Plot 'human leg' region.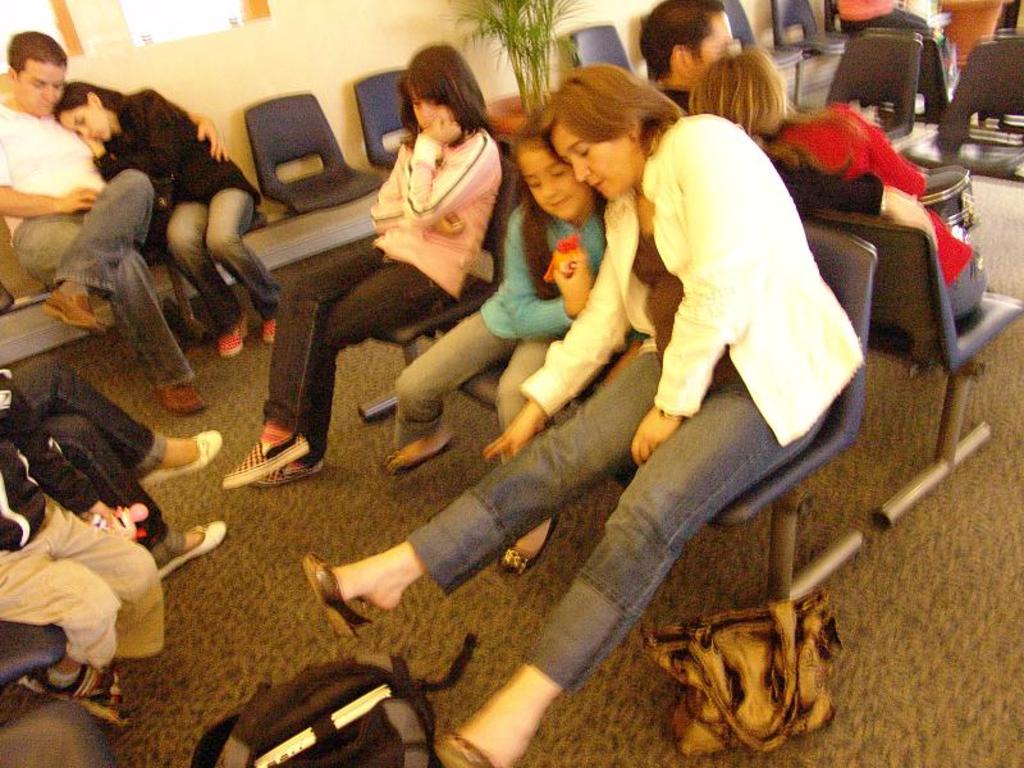
Plotted at <bbox>248, 260, 443, 493</bbox>.
